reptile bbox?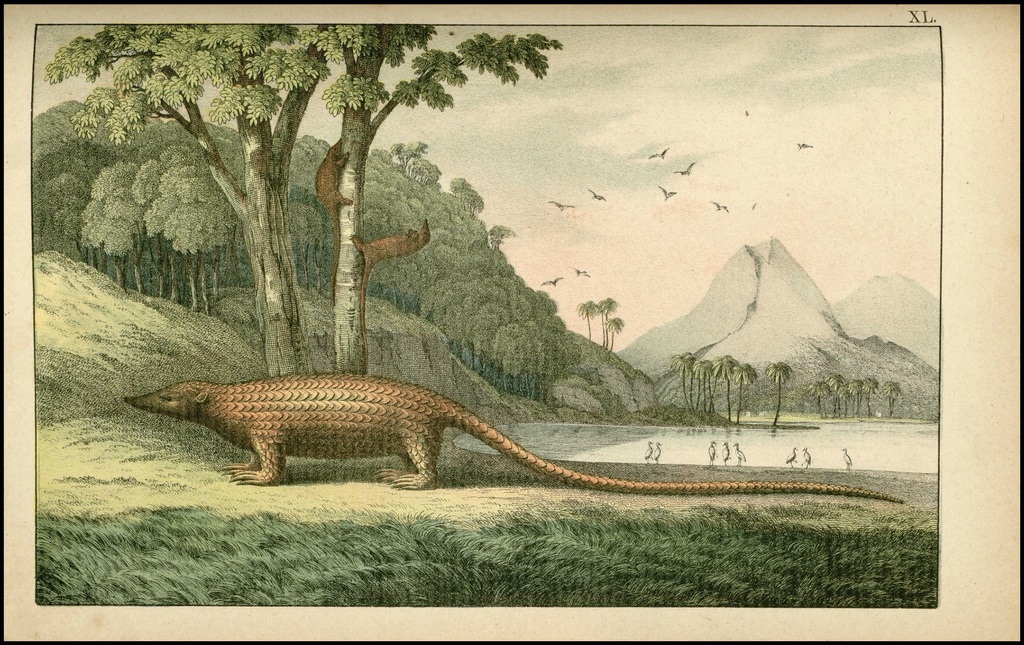
[left=350, top=221, right=435, bottom=366]
